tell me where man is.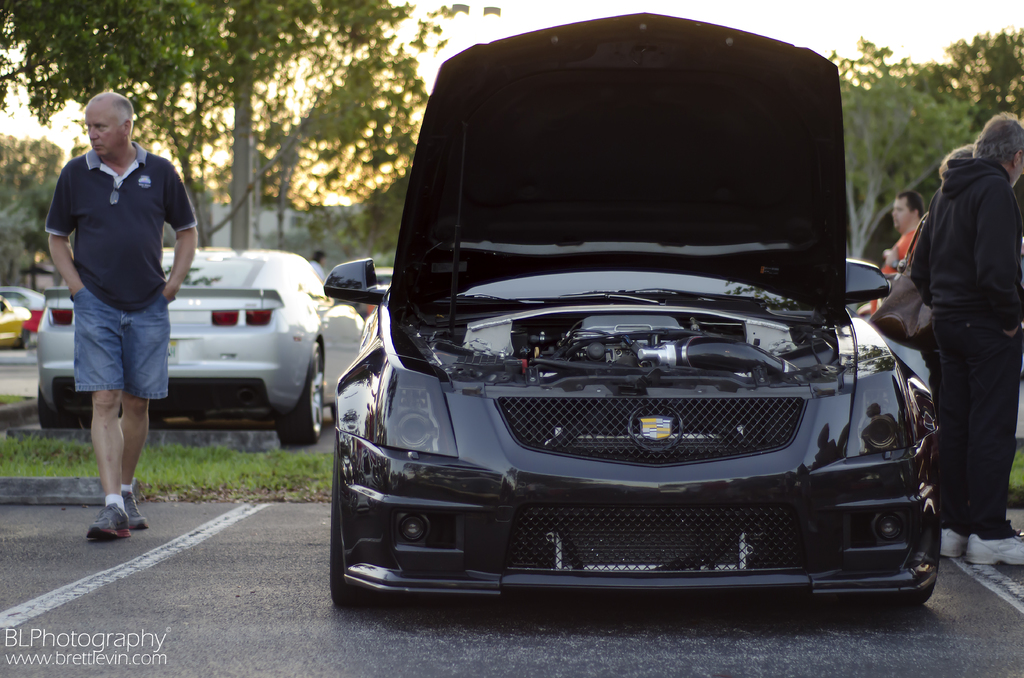
man is at x1=871, y1=191, x2=927, y2=312.
